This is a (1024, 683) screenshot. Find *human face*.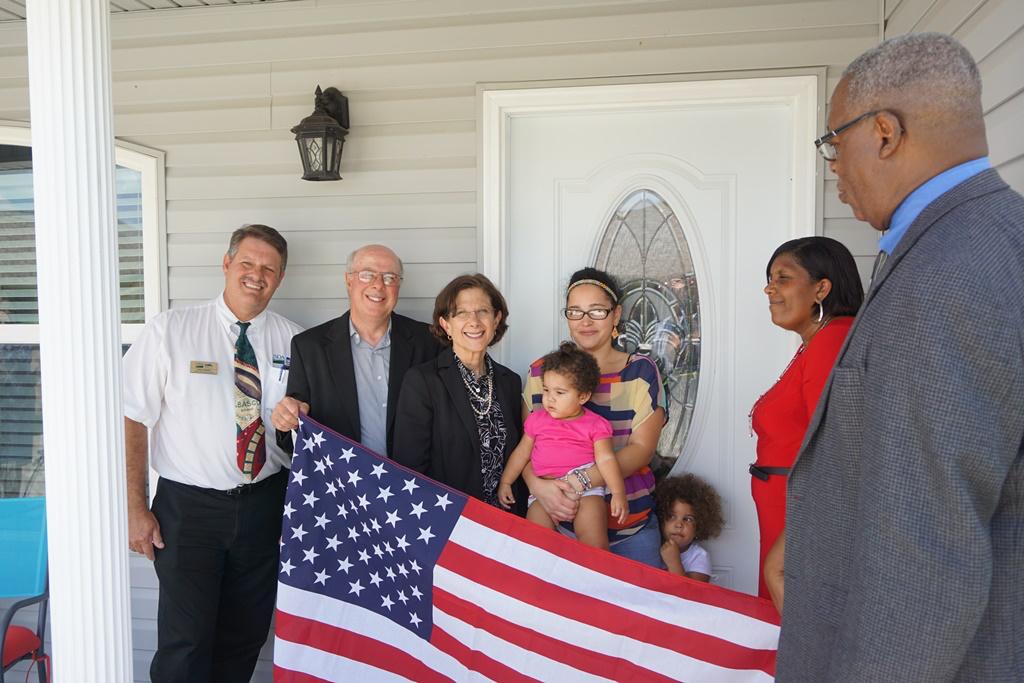
Bounding box: 664/502/696/548.
